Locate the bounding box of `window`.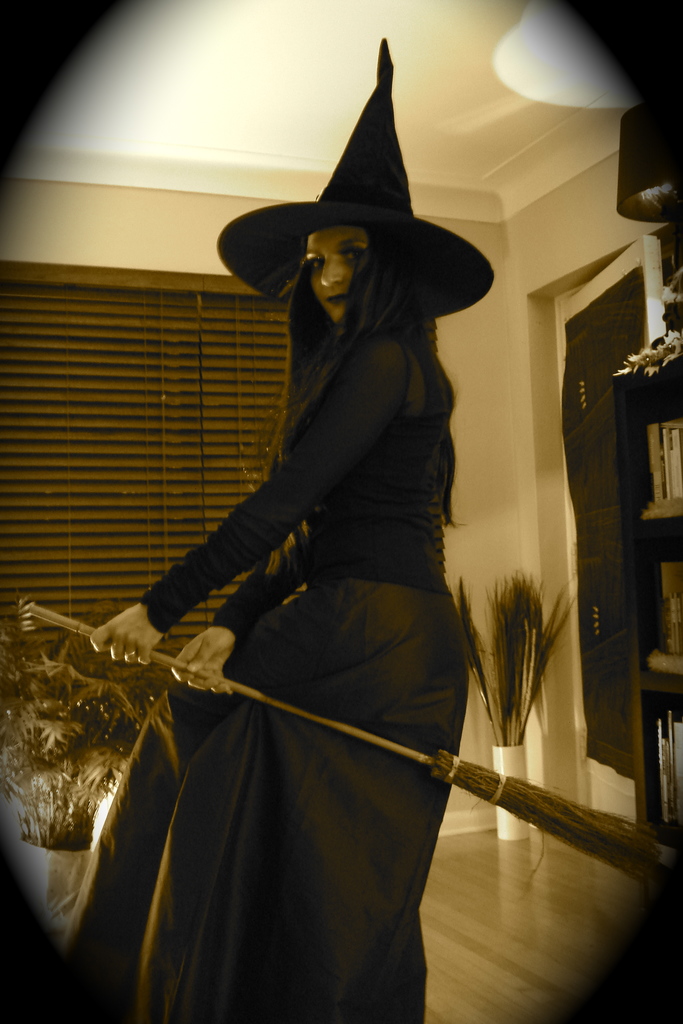
Bounding box: bbox(0, 252, 313, 700).
